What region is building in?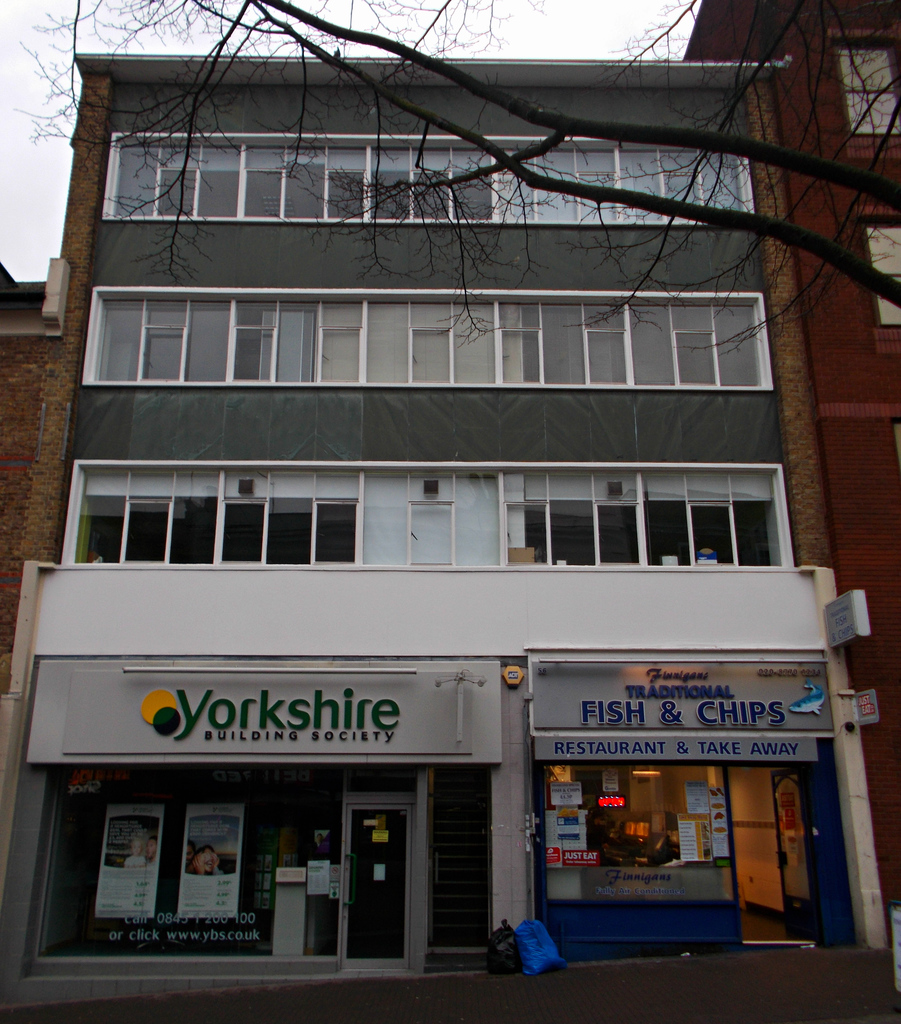
locate(676, 0, 900, 942).
